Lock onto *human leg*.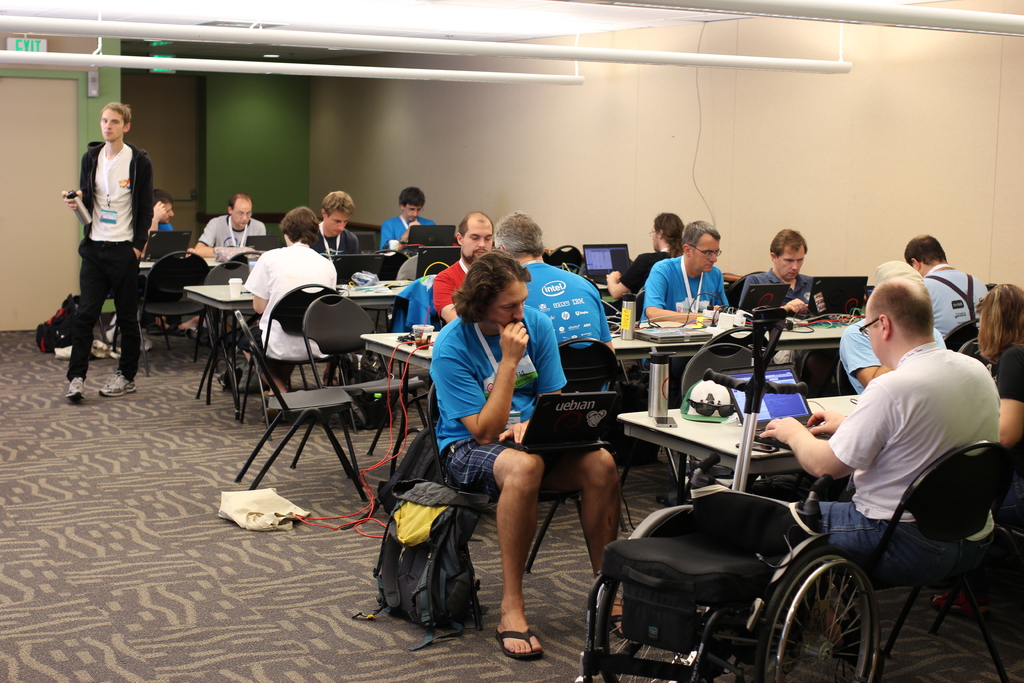
Locked: 69,239,111,400.
